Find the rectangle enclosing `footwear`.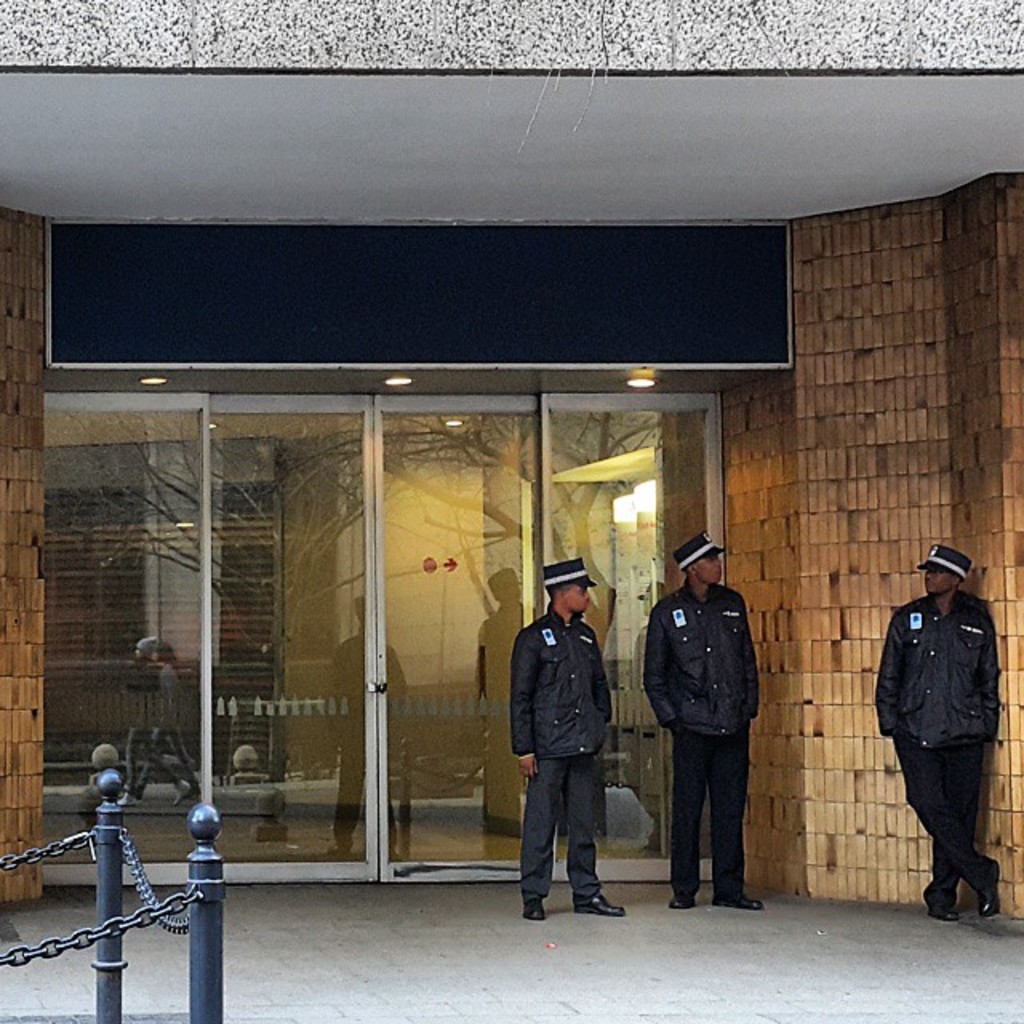
locate(706, 891, 766, 907).
